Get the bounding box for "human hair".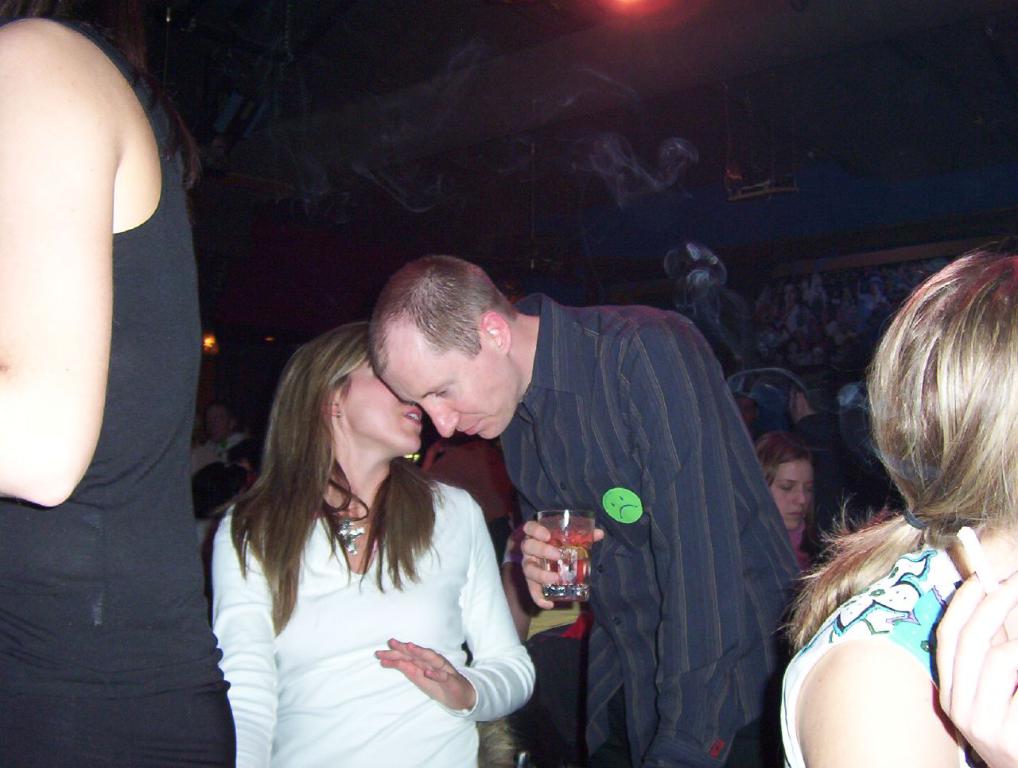
(x1=849, y1=256, x2=1011, y2=597).
